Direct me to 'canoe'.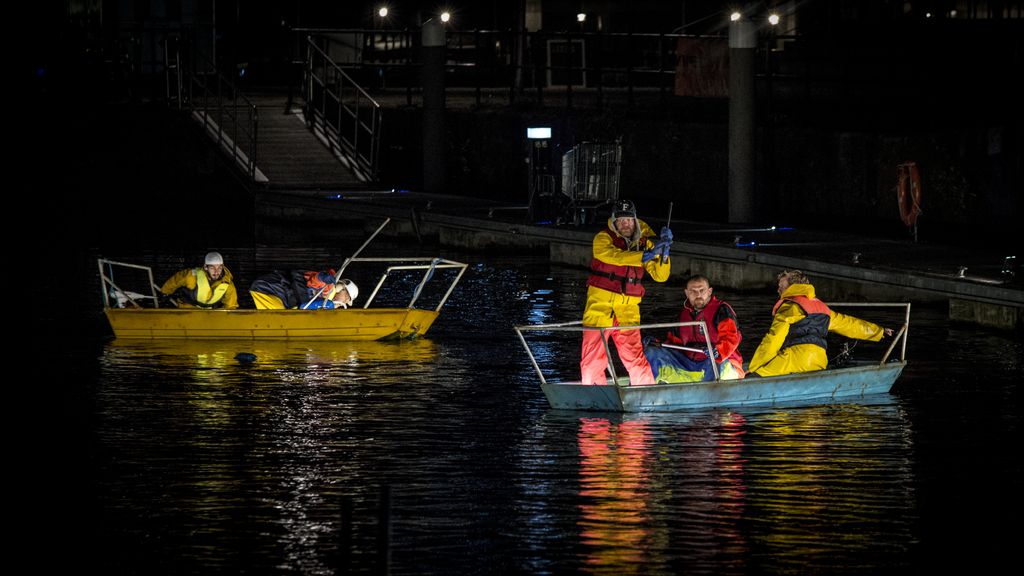
Direction: bbox=(499, 291, 917, 416).
